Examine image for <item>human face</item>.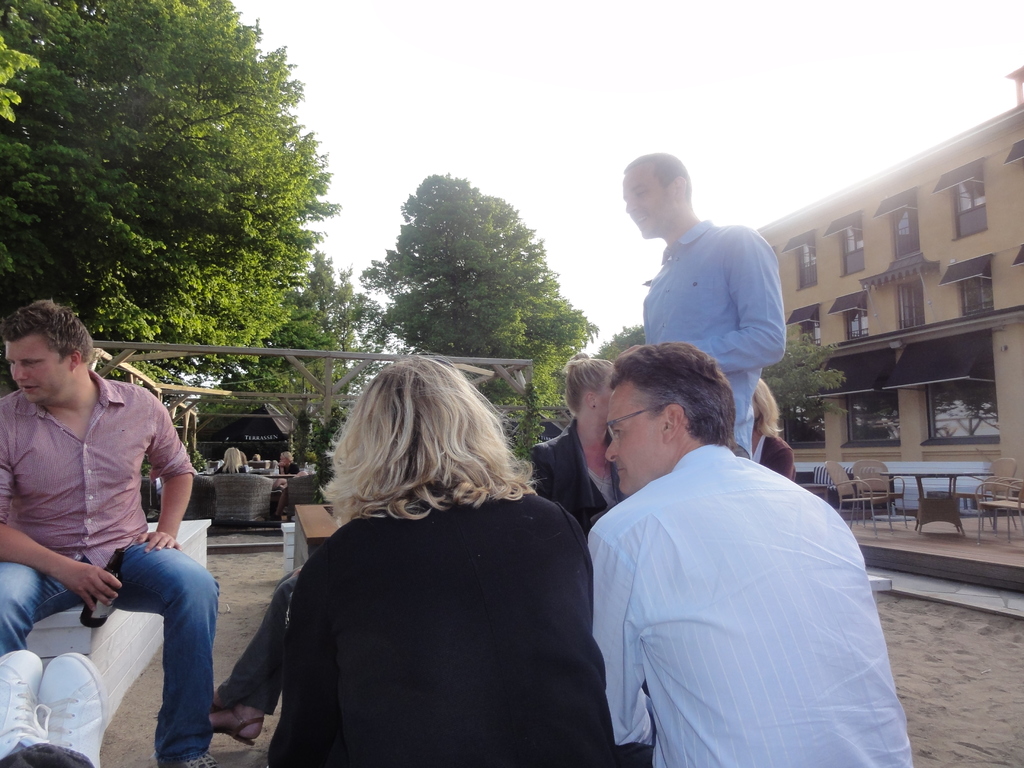
Examination result: bbox(606, 379, 660, 491).
